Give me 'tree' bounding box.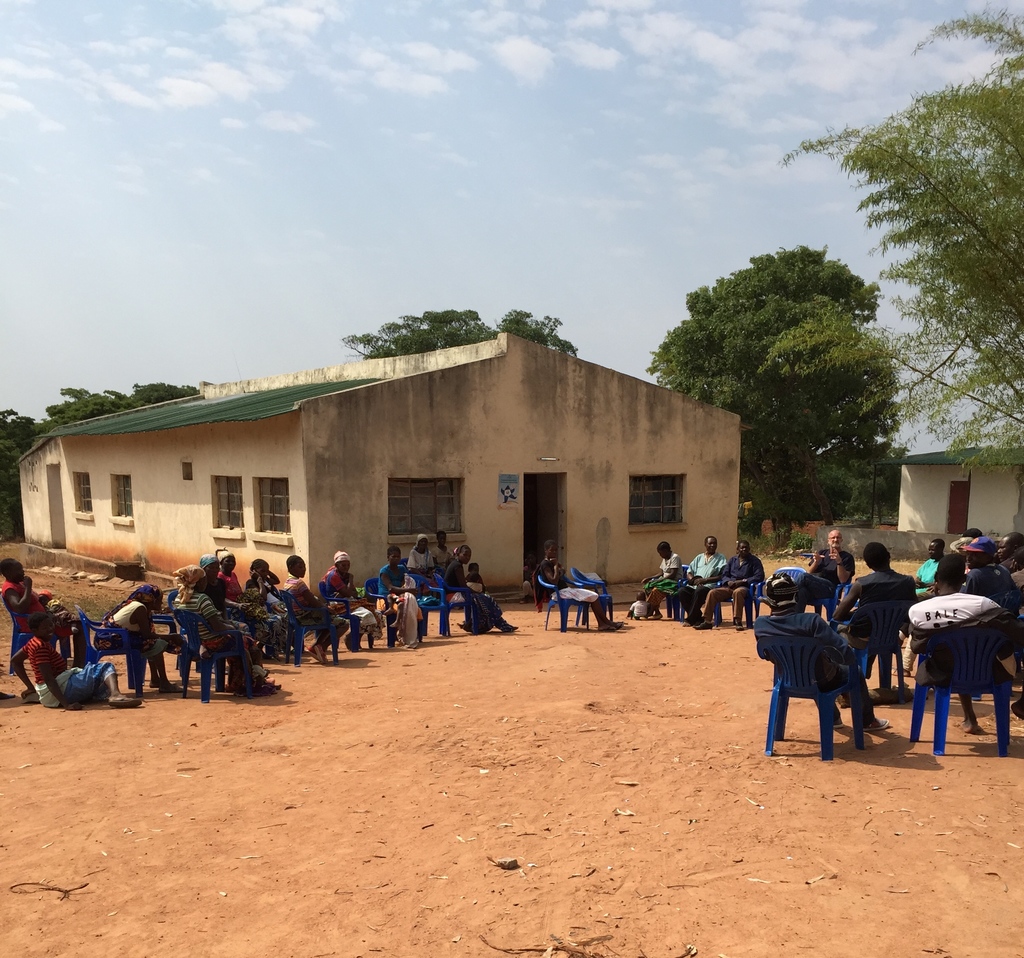
pyautogui.locateOnScreen(648, 246, 903, 556).
